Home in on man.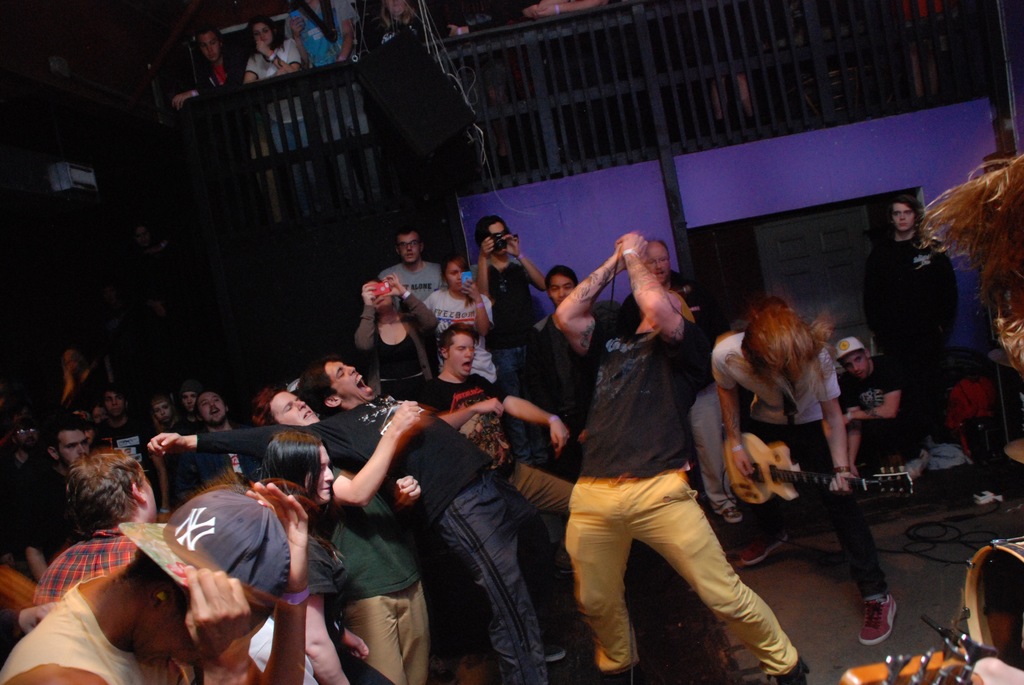
Homed in at [x1=836, y1=335, x2=923, y2=477].
